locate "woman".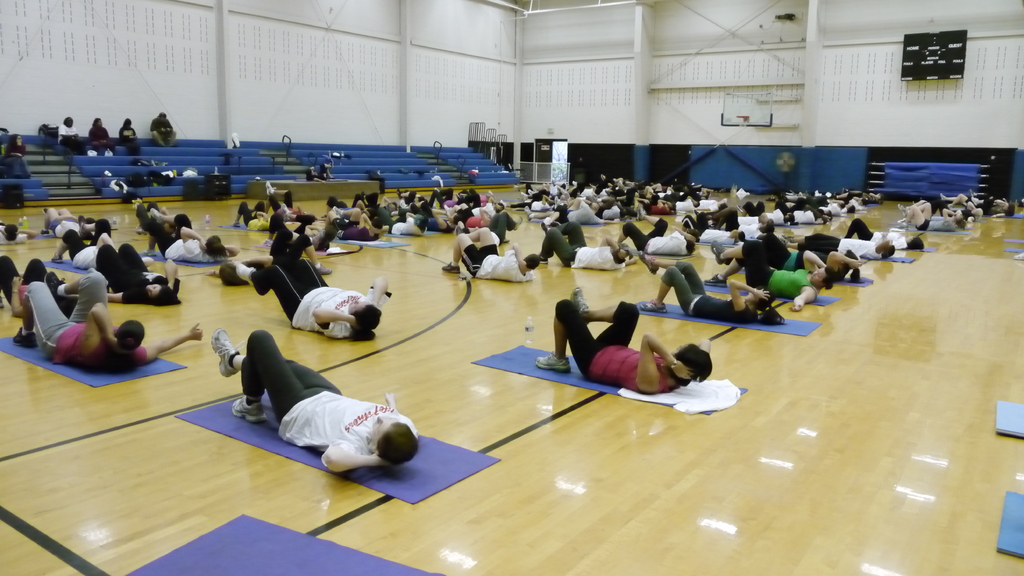
Bounding box: bbox=(970, 198, 1016, 220).
